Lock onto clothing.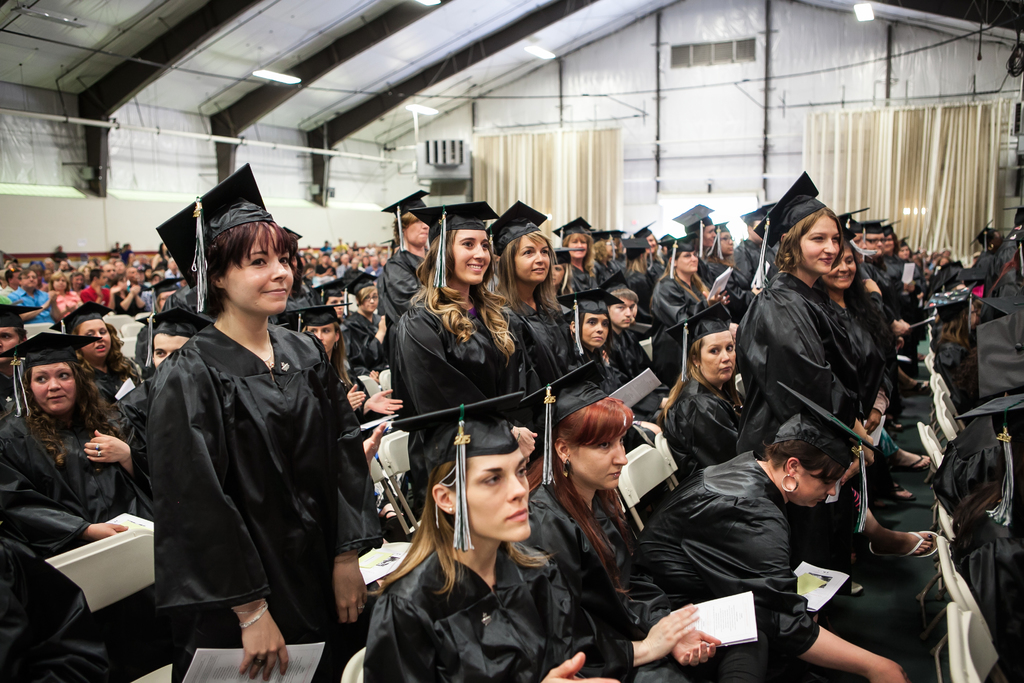
Locked: crop(633, 450, 883, 682).
